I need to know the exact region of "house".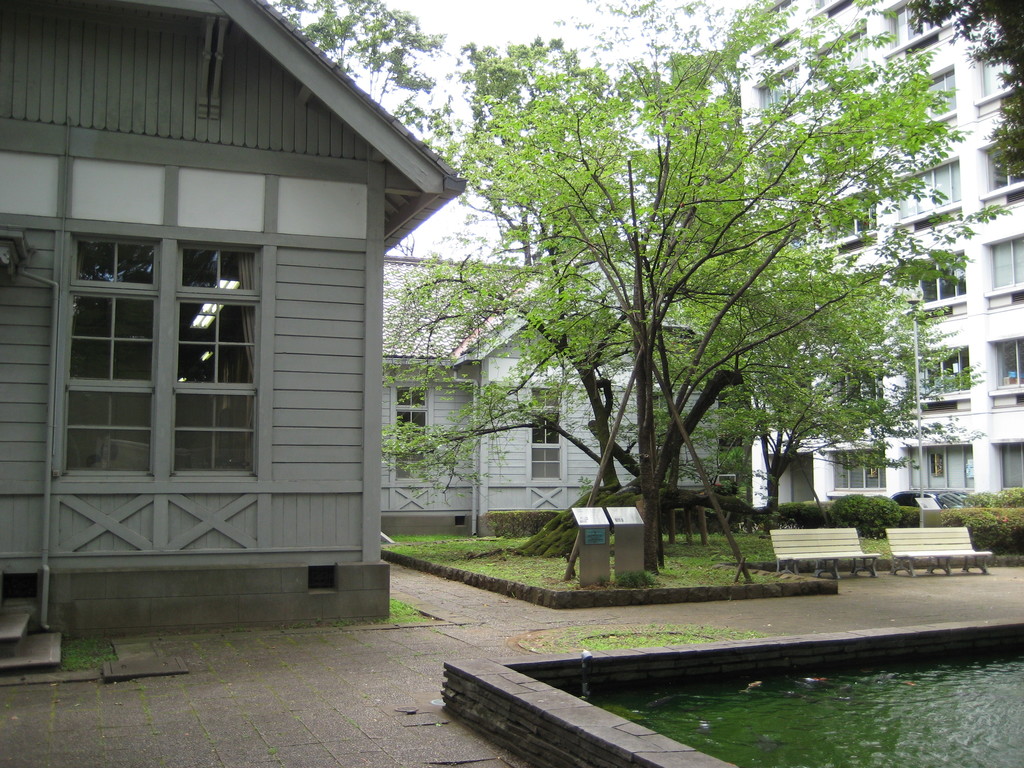
Region: rect(728, 0, 1023, 514).
